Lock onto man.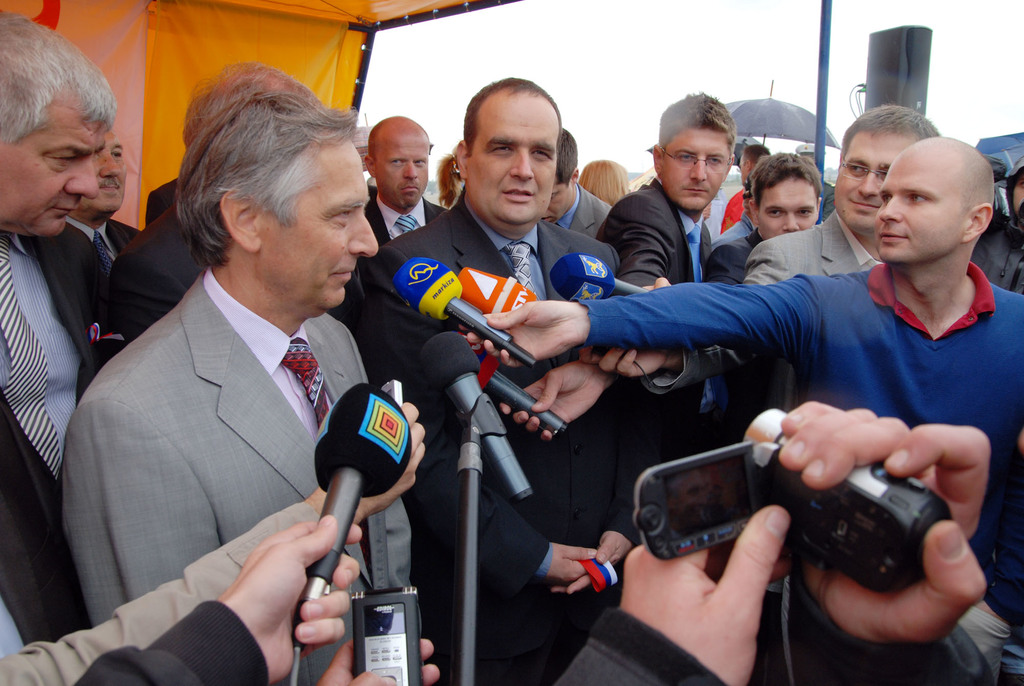
Locked: select_region(367, 117, 450, 248).
